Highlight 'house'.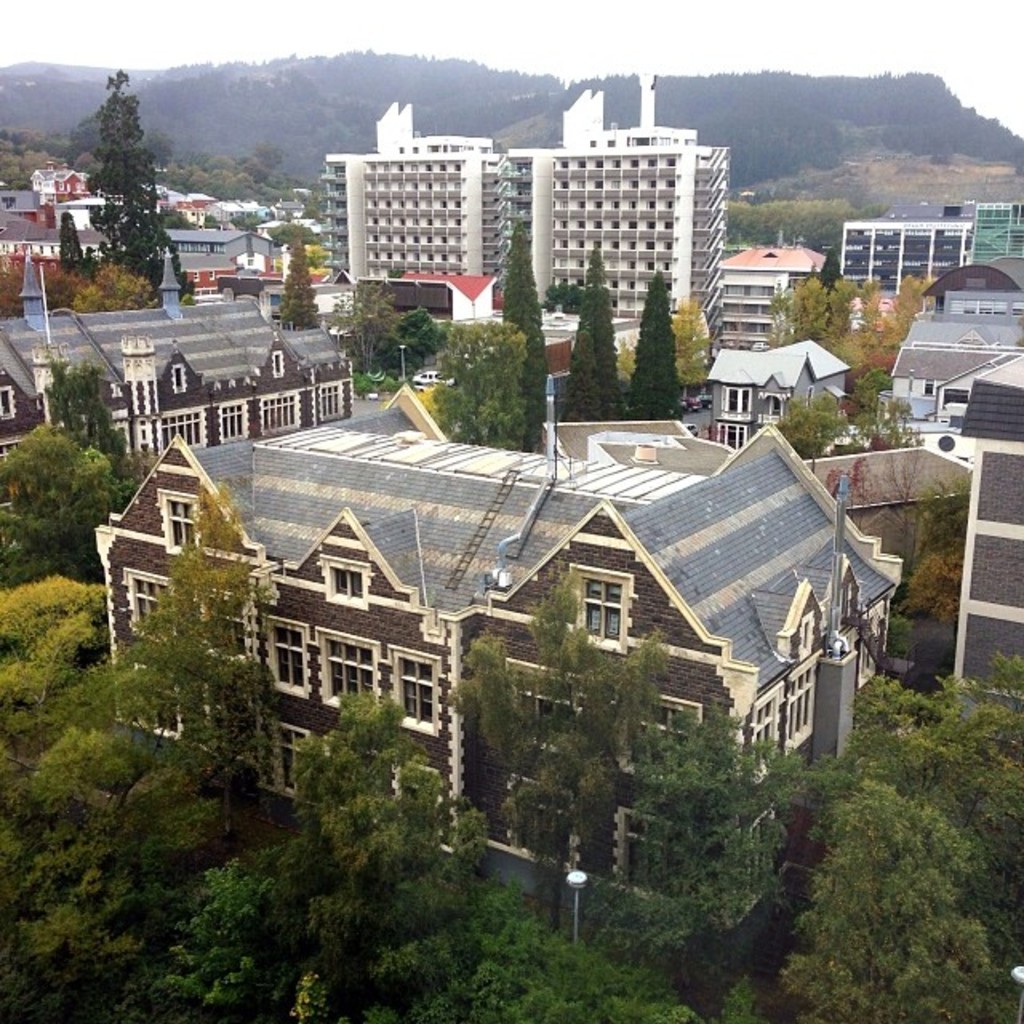
Highlighted region: region(82, 381, 920, 1010).
